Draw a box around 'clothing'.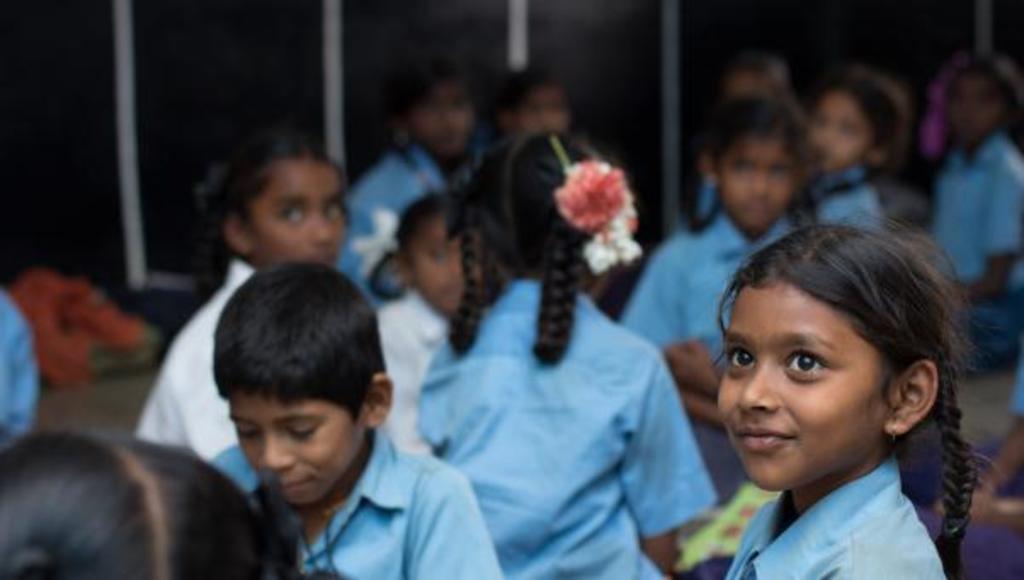
[x1=599, y1=204, x2=801, y2=502].
